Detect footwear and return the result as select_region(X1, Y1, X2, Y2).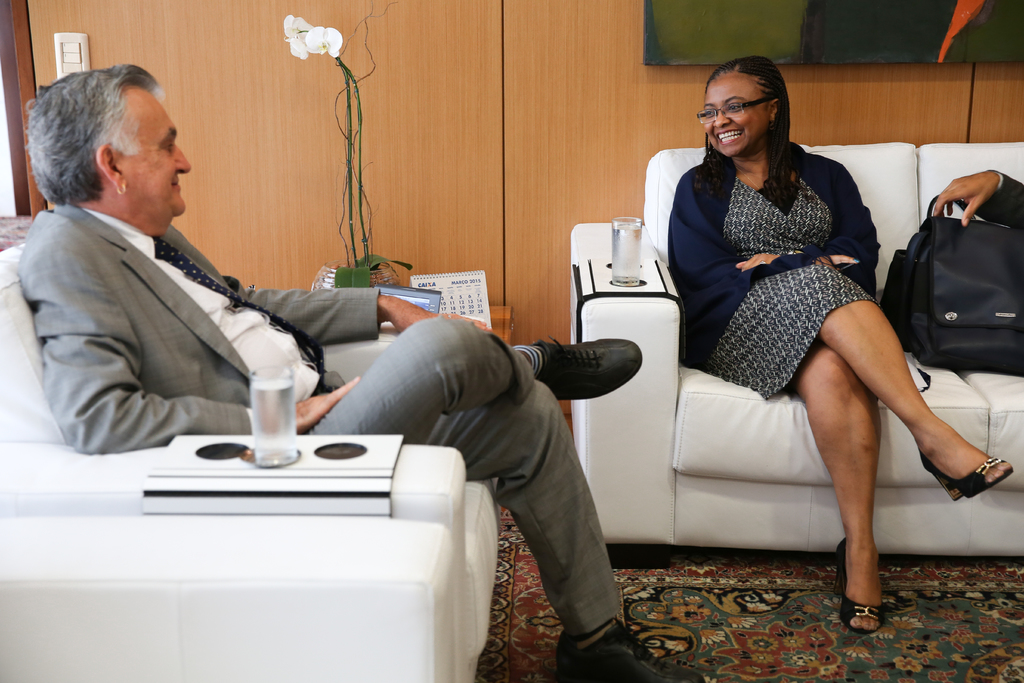
select_region(844, 534, 905, 629).
